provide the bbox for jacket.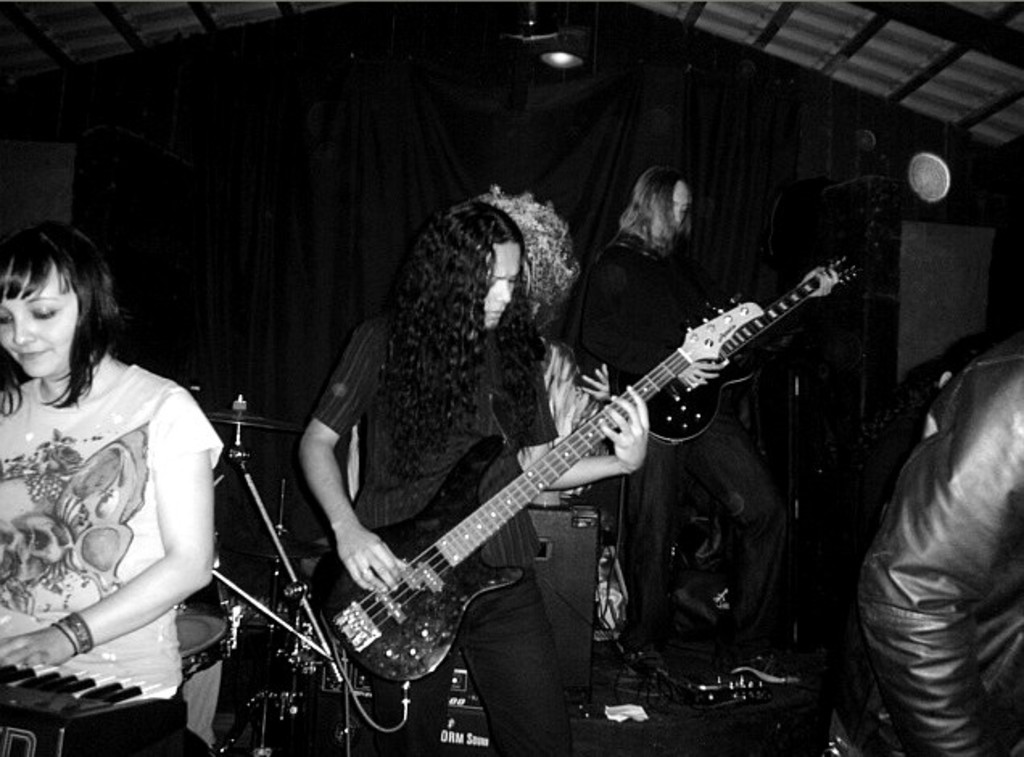
region(842, 343, 1022, 755).
